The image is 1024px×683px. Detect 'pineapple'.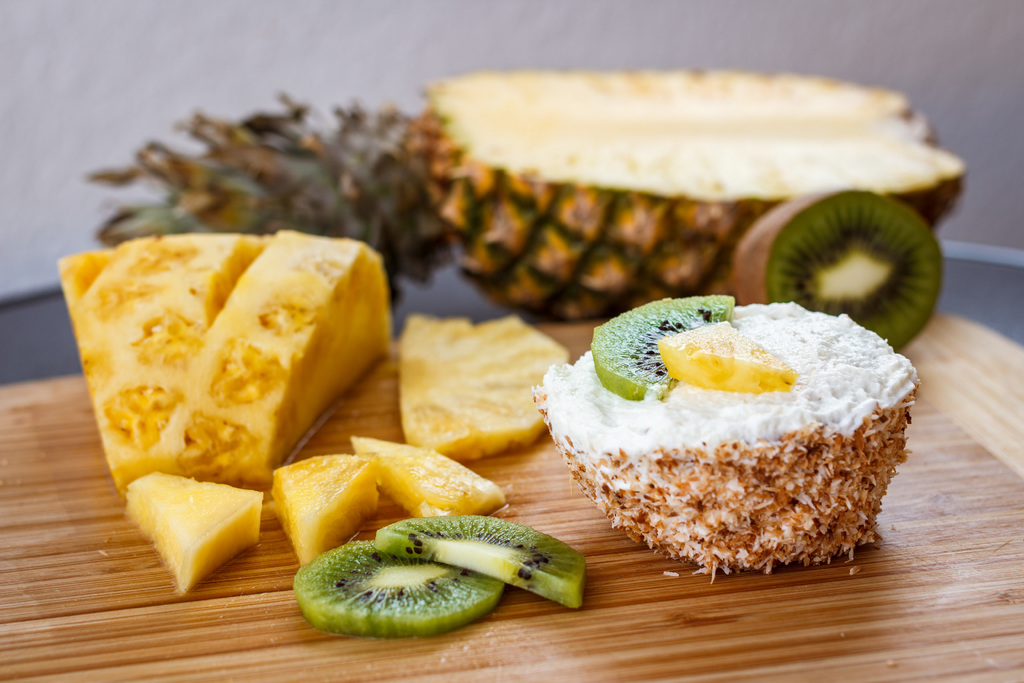
Detection: region(92, 58, 972, 328).
